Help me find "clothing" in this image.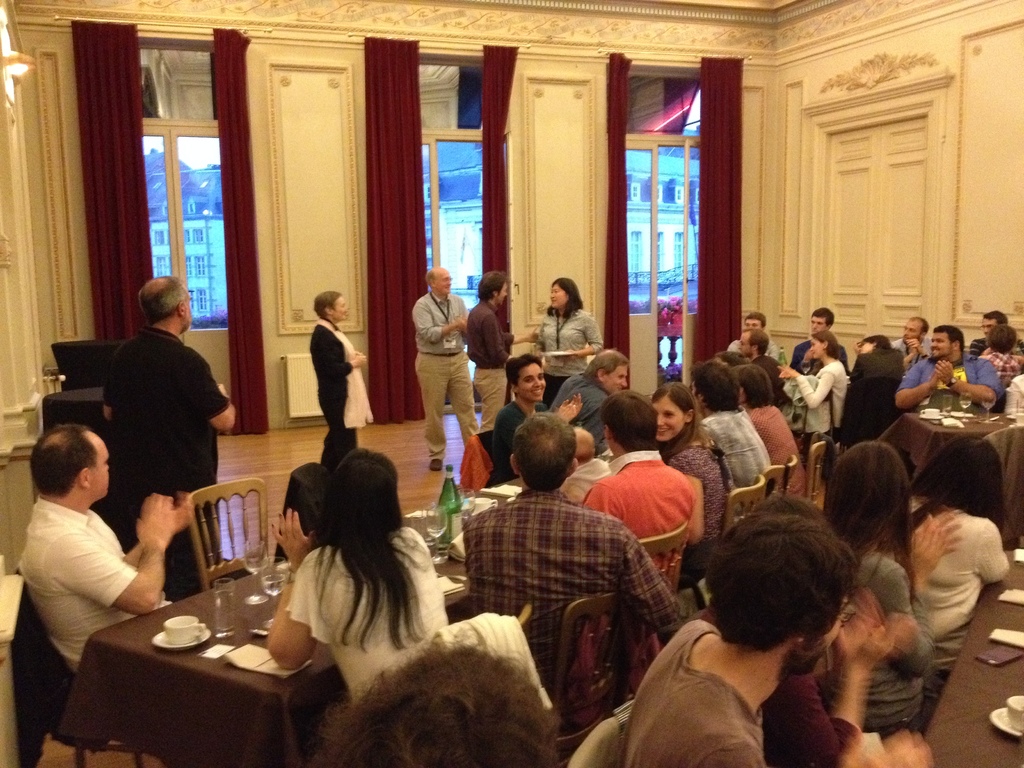
Found it: region(461, 487, 676, 701).
